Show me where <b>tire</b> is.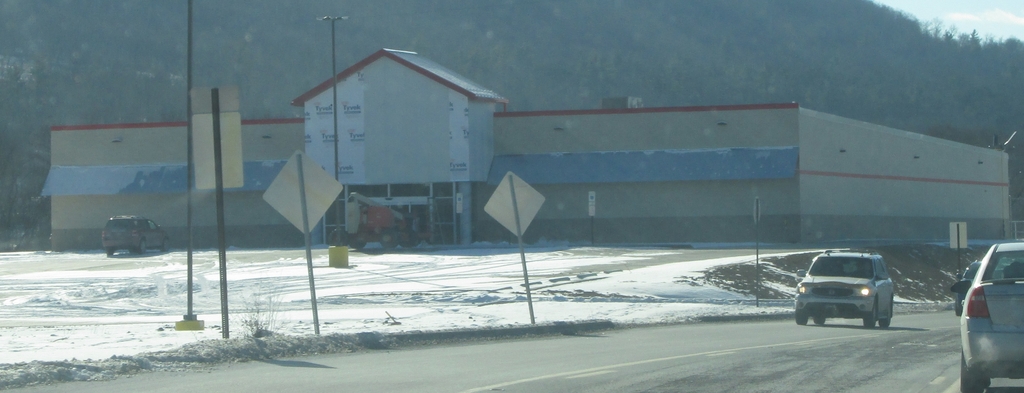
<b>tire</b> is at left=814, top=310, right=825, bottom=325.
